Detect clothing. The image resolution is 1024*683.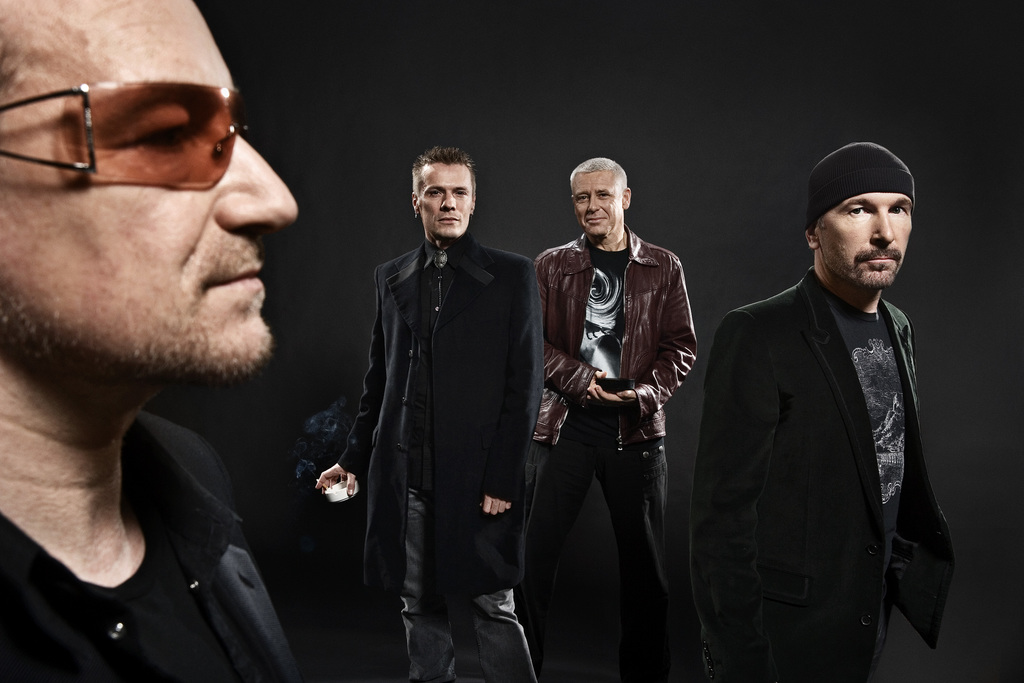
<bbox>337, 236, 540, 682</bbox>.
